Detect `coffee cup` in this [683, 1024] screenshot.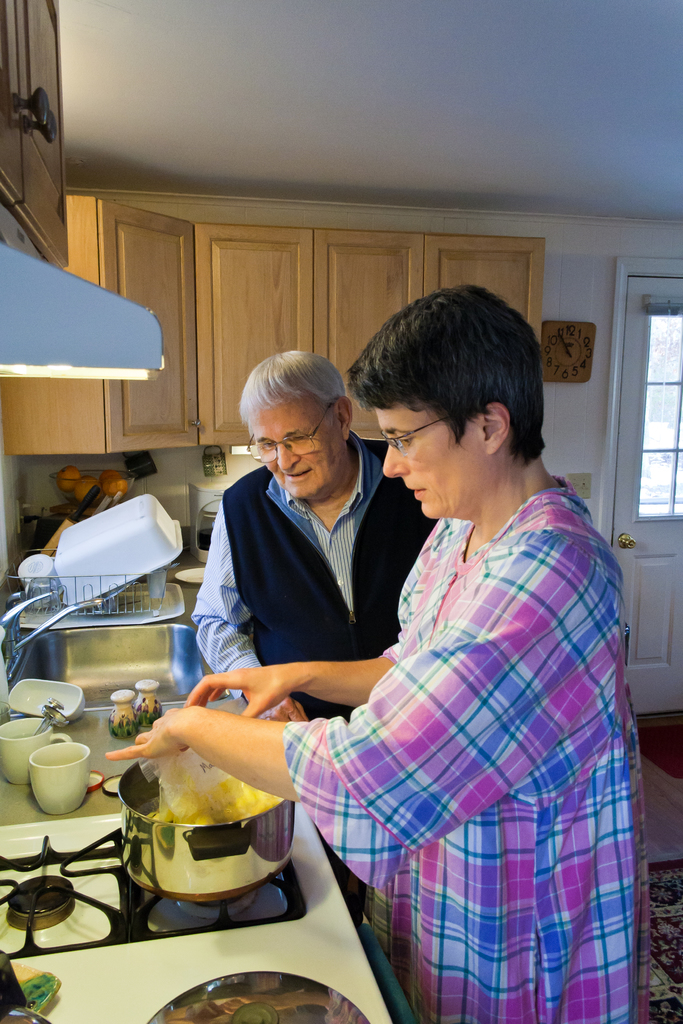
Detection: 0 714 73 781.
